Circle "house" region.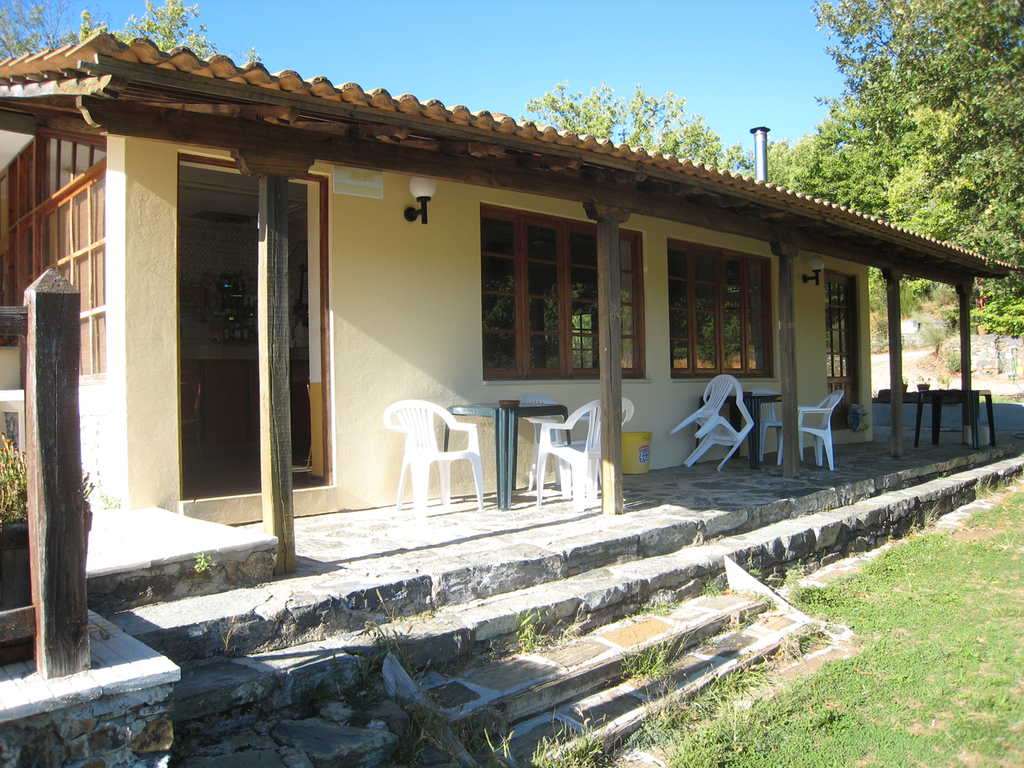
Region: rect(46, 64, 970, 546).
